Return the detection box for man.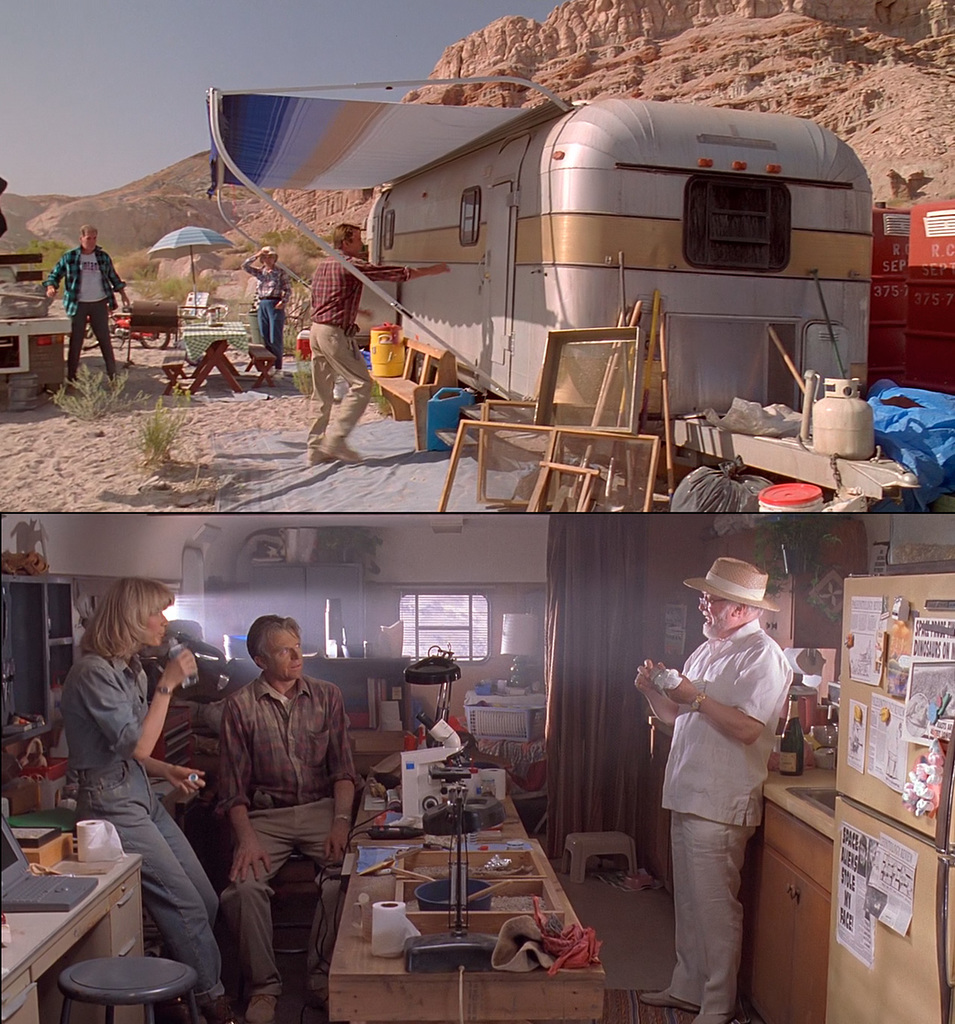
select_region(48, 218, 128, 398).
